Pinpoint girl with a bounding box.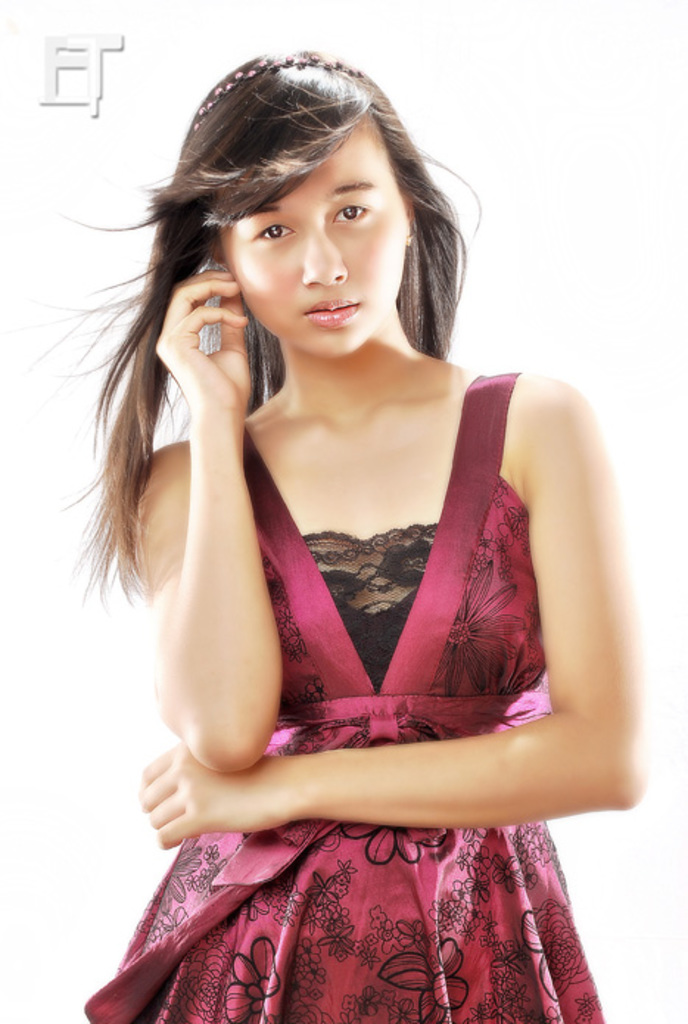
<region>9, 46, 647, 1023</region>.
